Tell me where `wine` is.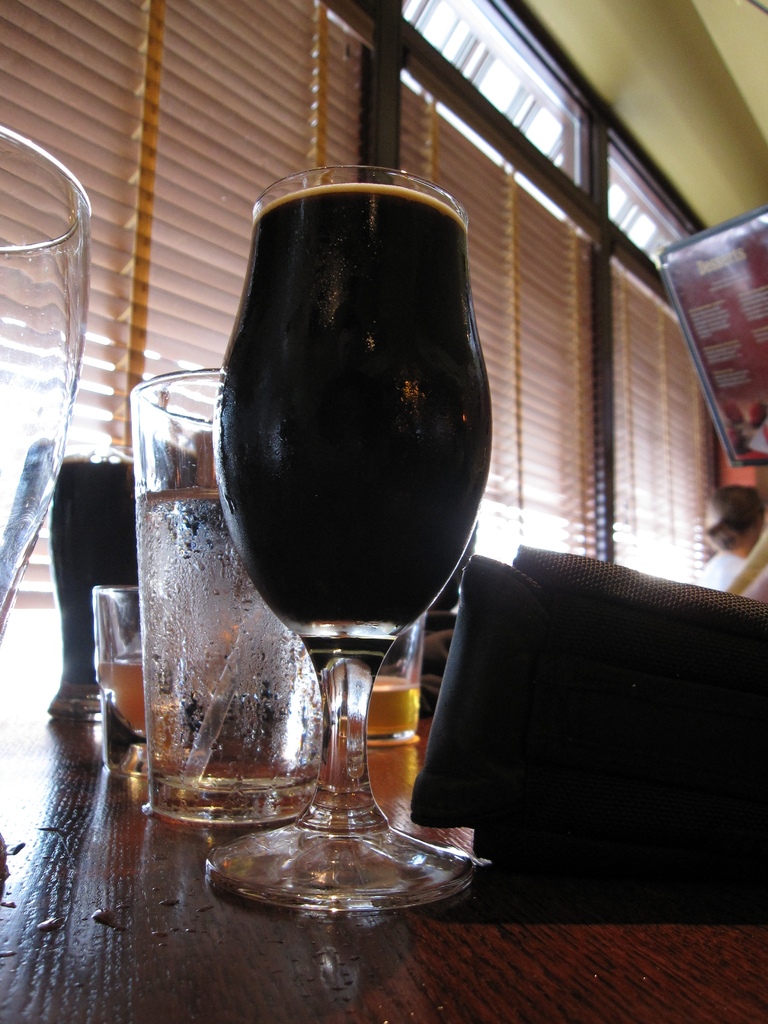
`wine` is at (203,176,492,636).
